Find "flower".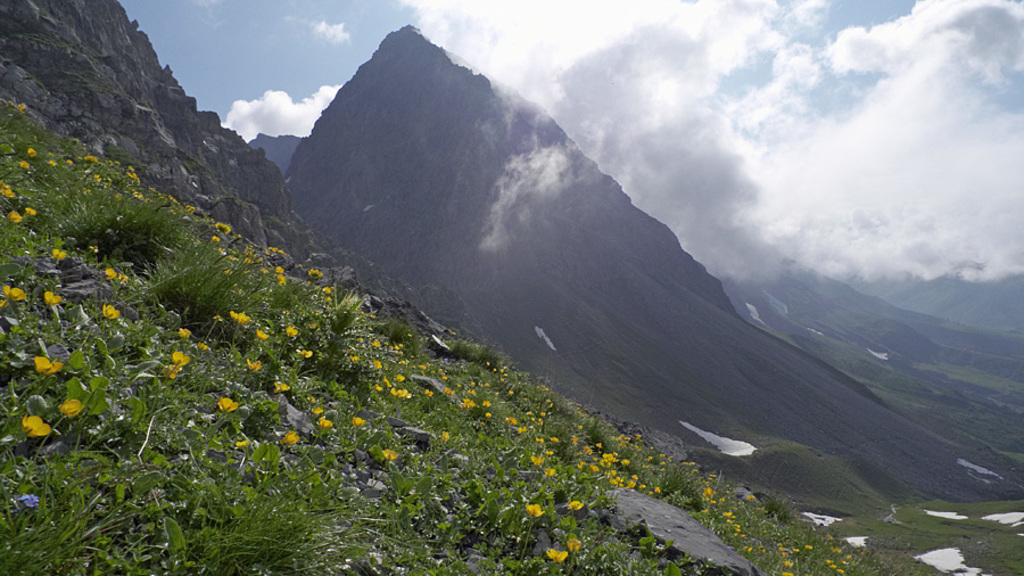
50 245 66 260.
